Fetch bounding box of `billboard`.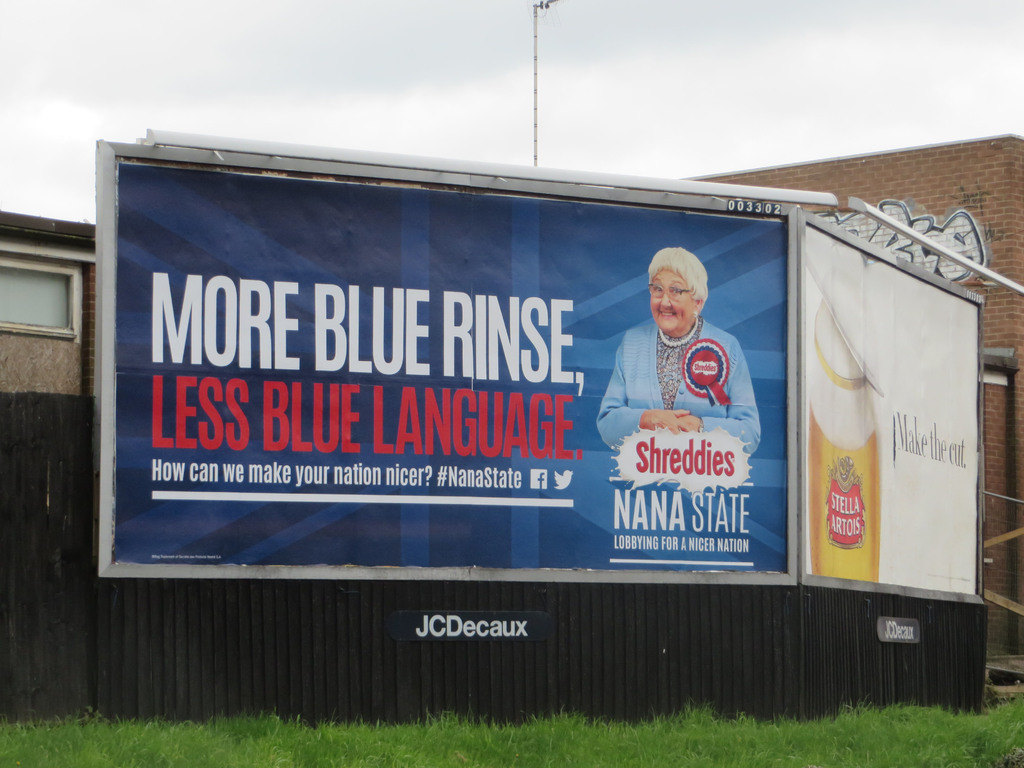
Bbox: bbox(794, 207, 989, 596).
